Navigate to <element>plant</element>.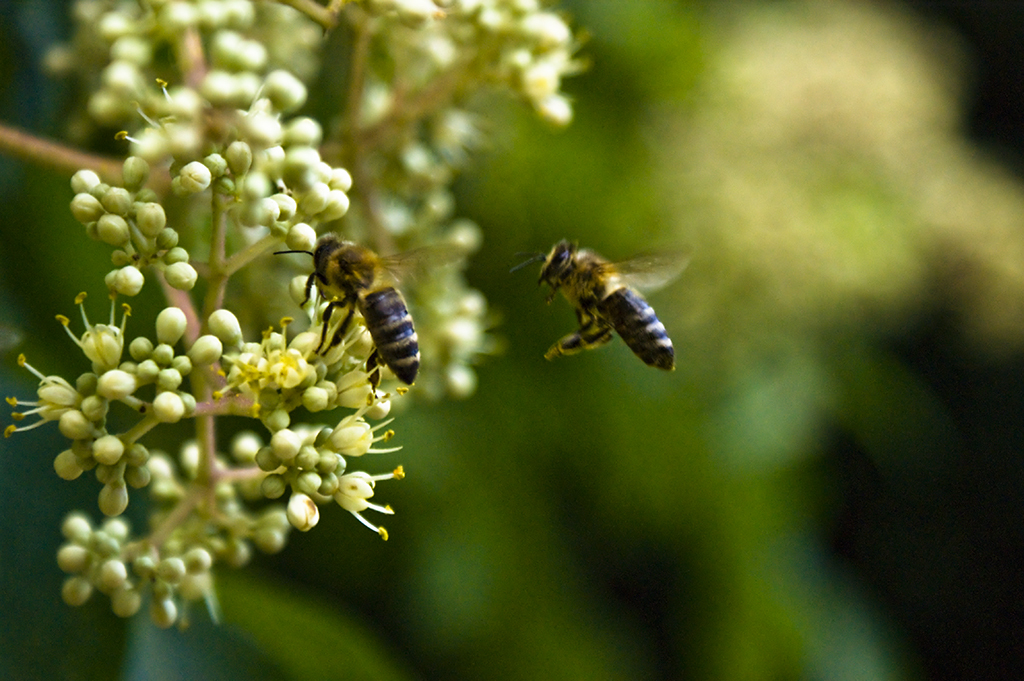
Navigation target: 0 0 597 635.
